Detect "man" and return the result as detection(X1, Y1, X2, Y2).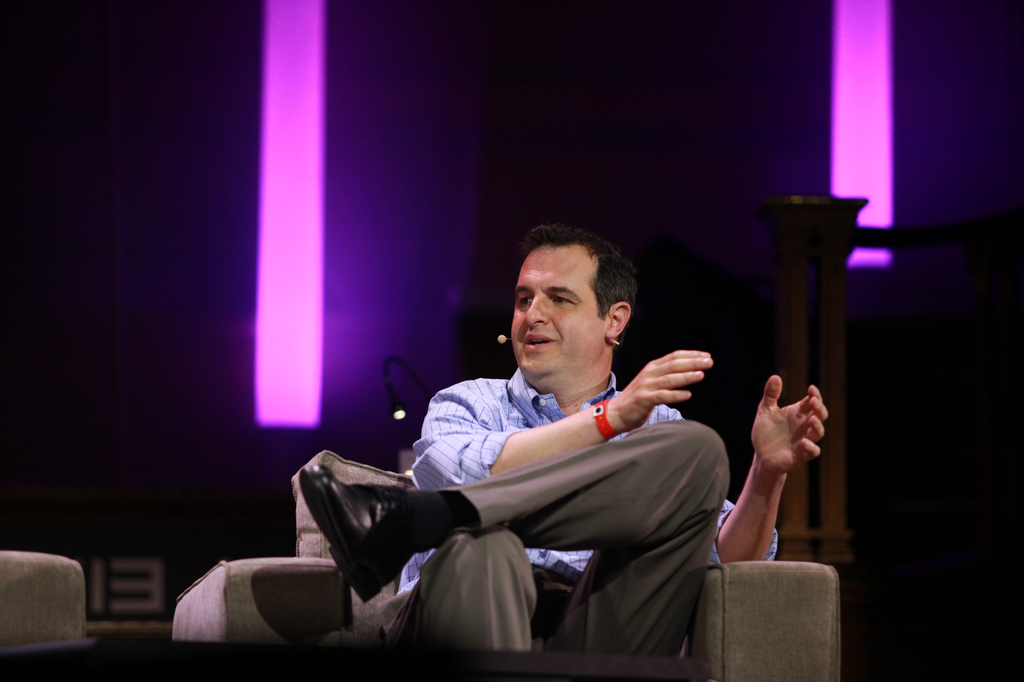
detection(296, 218, 829, 655).
